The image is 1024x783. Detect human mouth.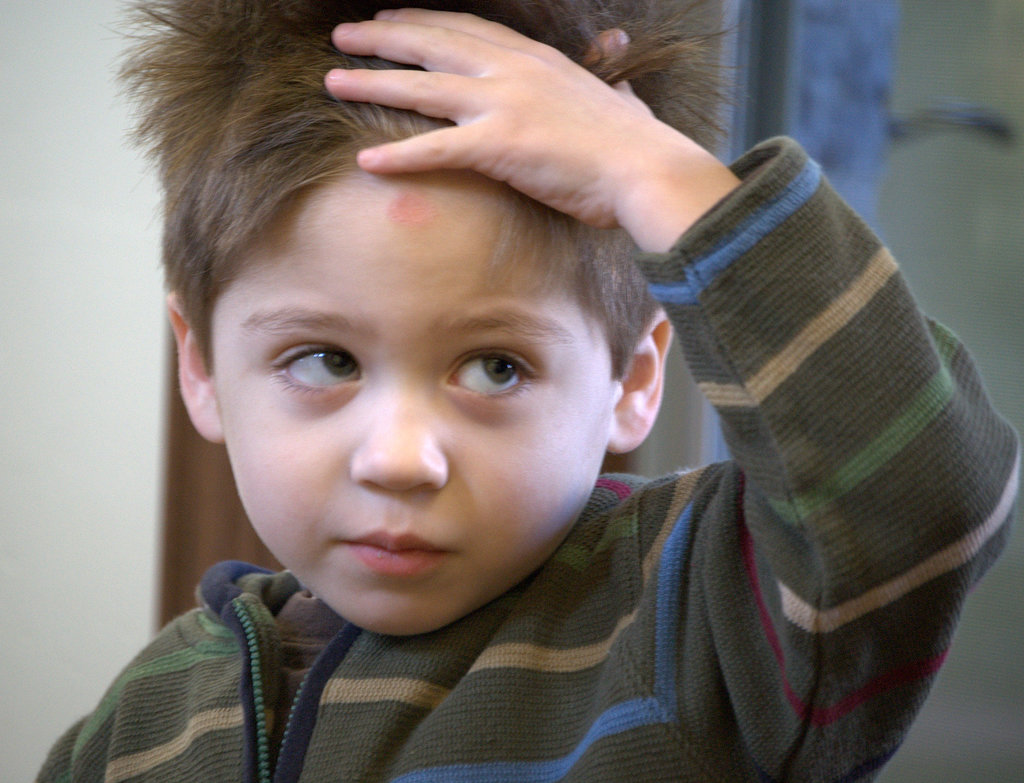
Detection: BBox(349, 528, 453, 577).
